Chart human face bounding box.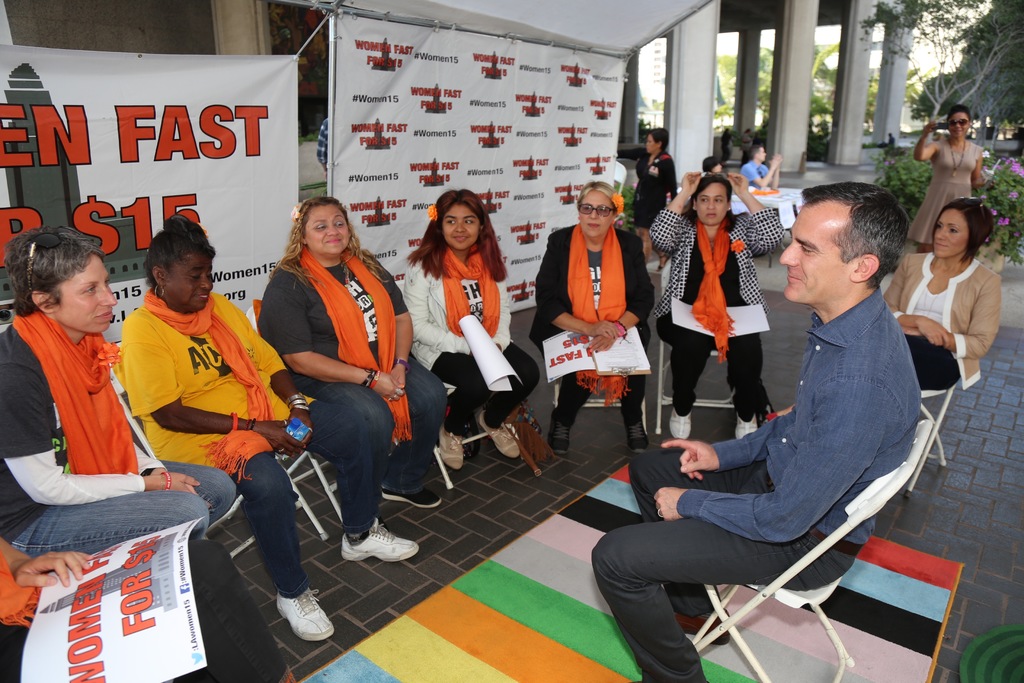
Charted: bbox=(775, 199, 856, 304).
